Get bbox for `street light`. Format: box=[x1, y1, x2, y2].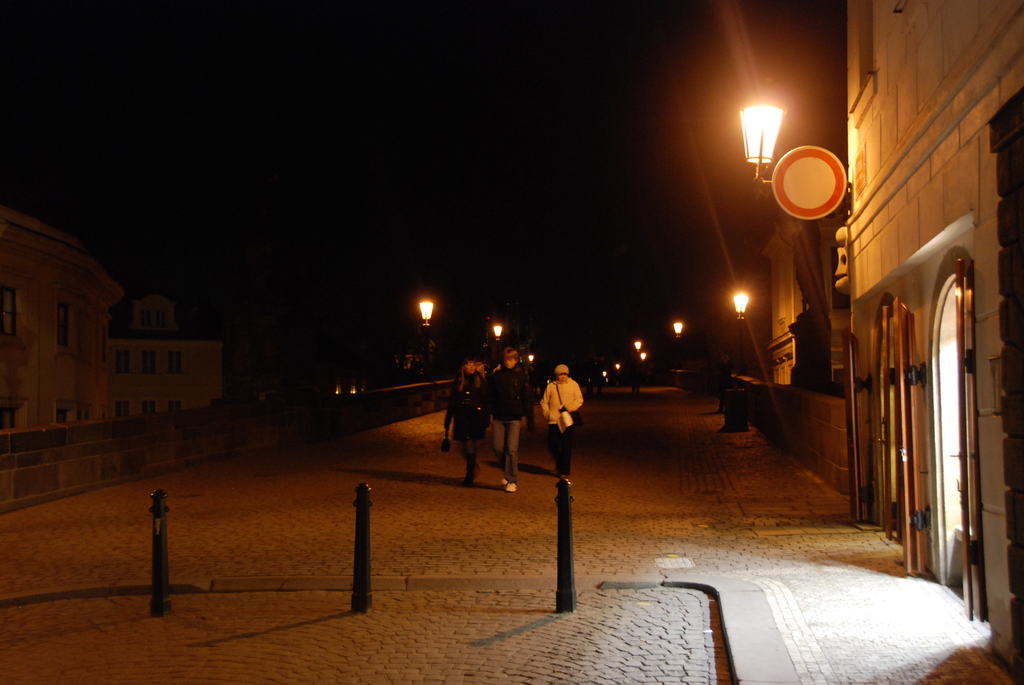
box=[639, 345, 650, 382].
